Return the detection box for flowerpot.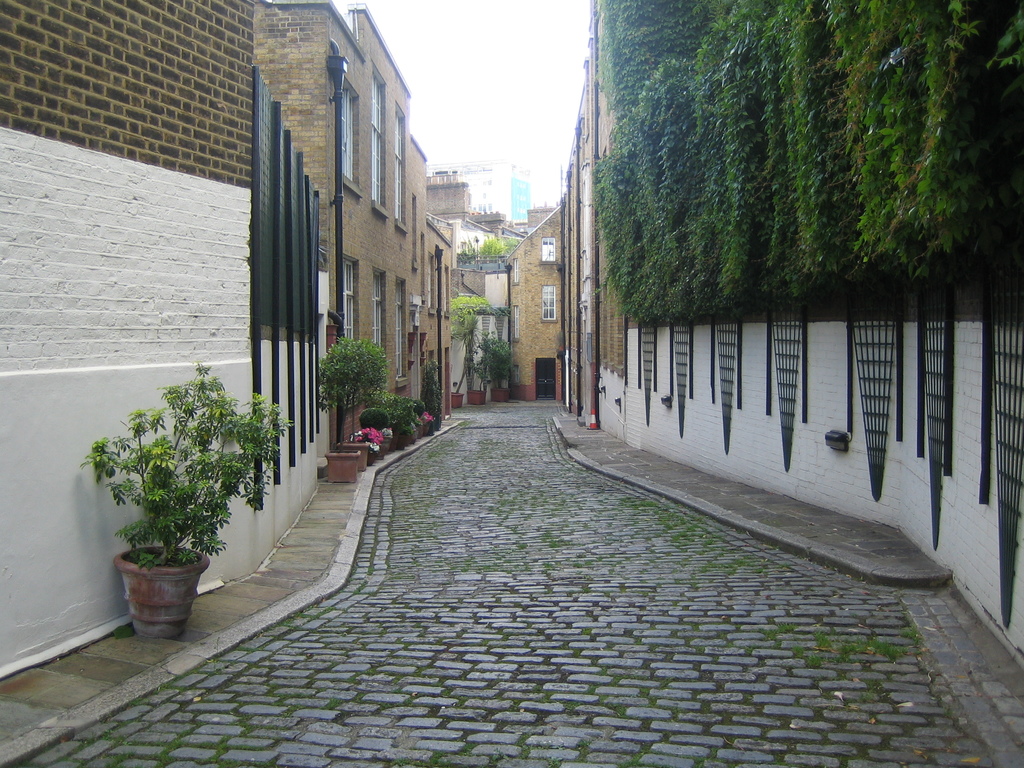
[x1=350, y1=419, x2=394, y2=461].
